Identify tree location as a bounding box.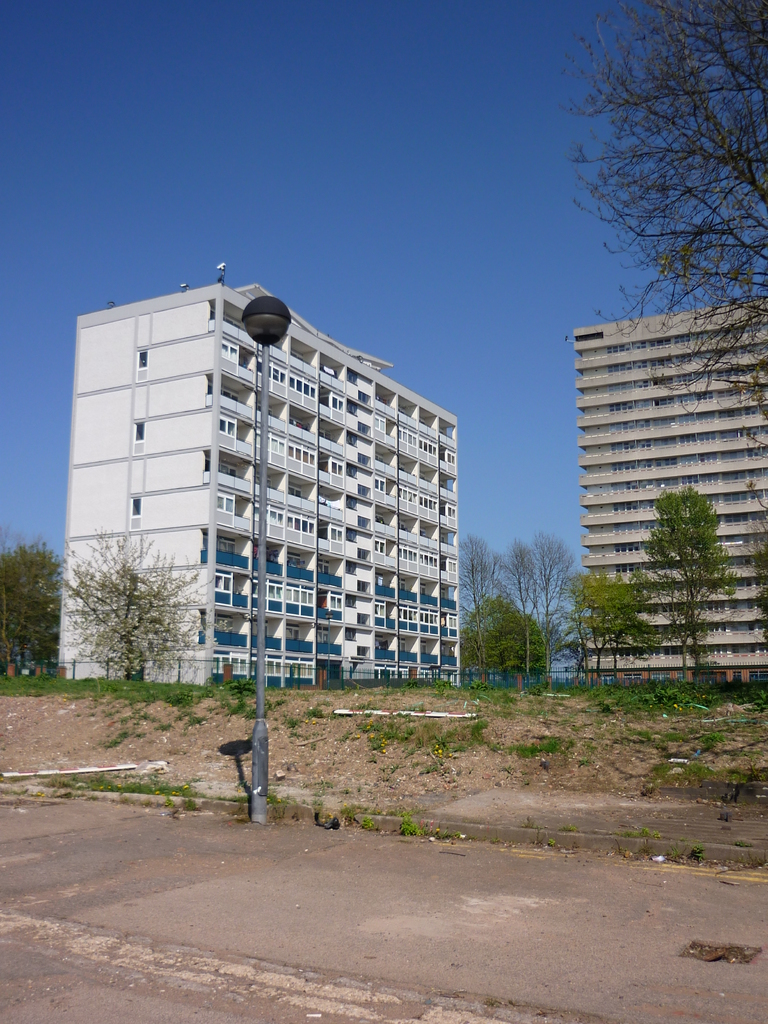
locate(534, 525, 569, 685).
